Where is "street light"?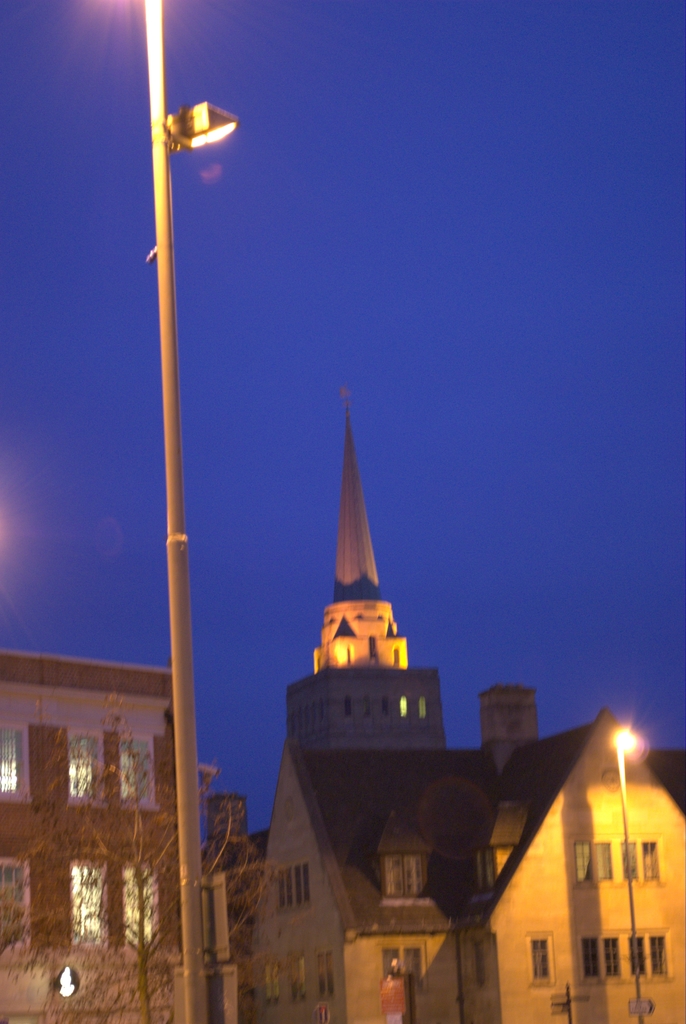
BBox(612, 722, 648, 1023).
